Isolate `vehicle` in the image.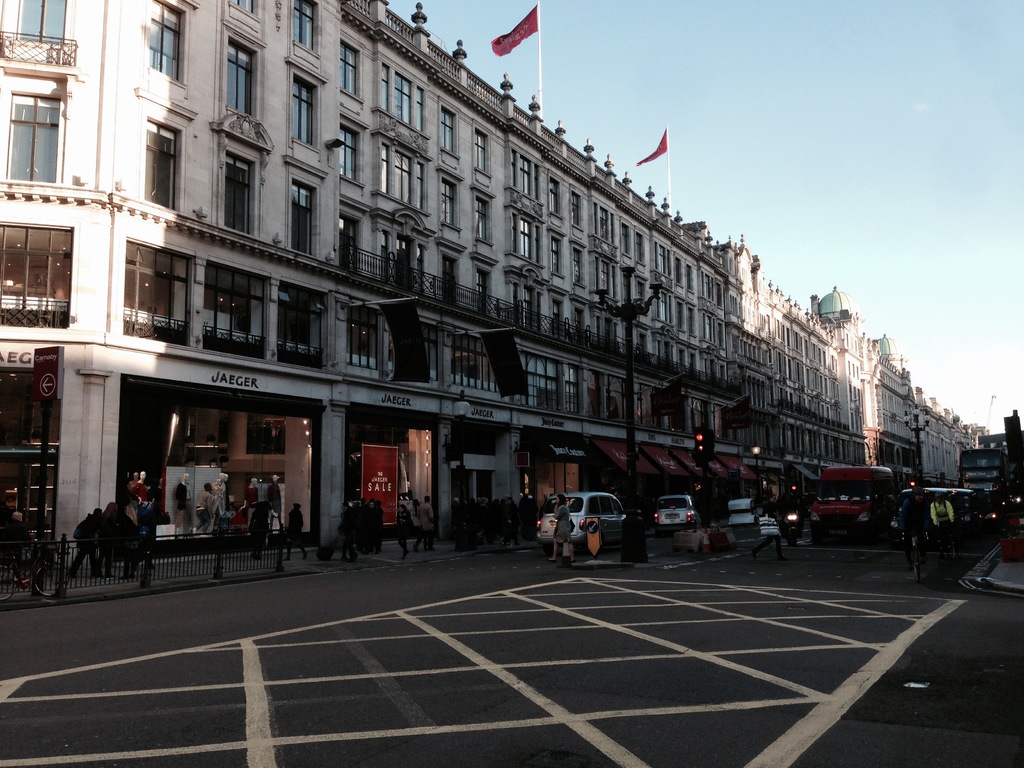
Isolated region: 901:485:971:535.
